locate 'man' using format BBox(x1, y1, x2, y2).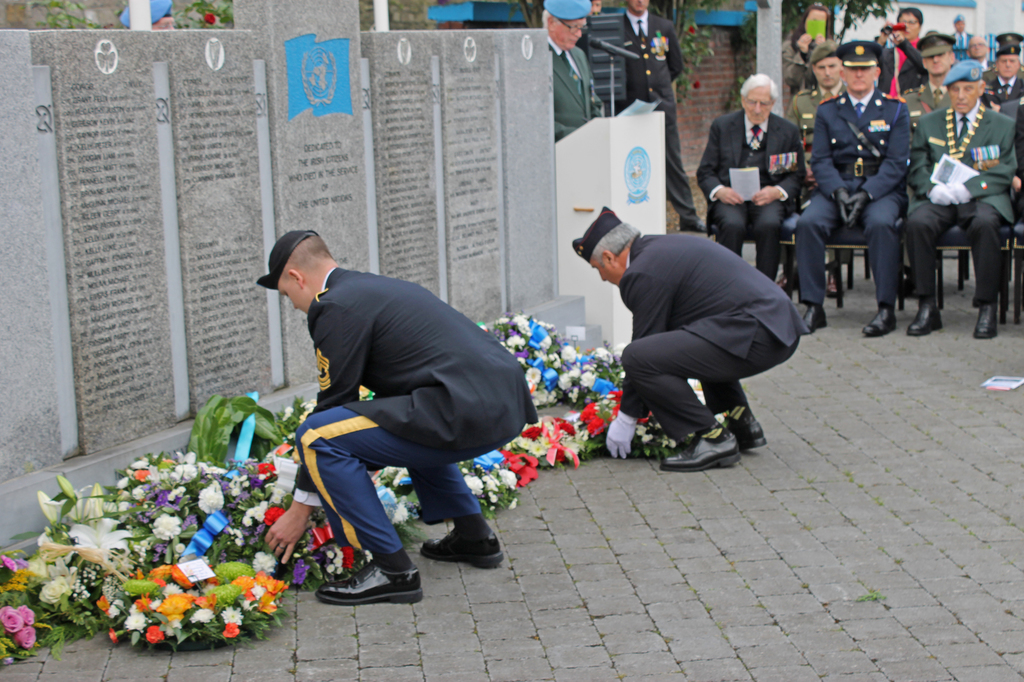
BBox(965, 31, 985, 68).
